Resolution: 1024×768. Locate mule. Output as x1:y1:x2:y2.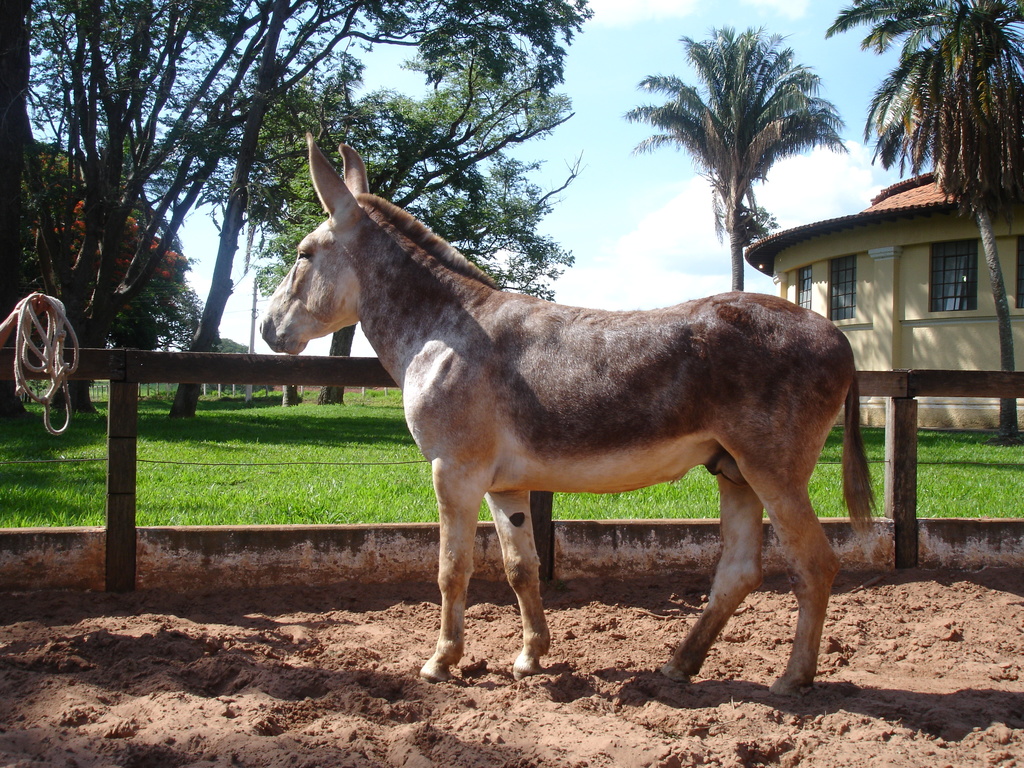
259:132:868:695.
